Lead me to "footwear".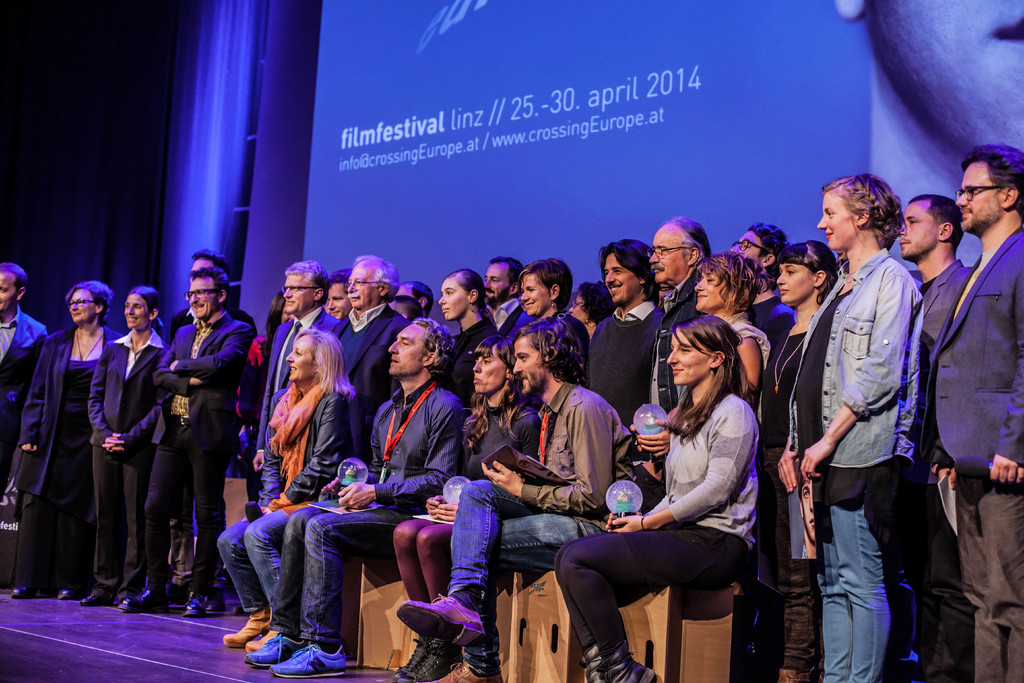
Lead to (x1=394, y1=630, x2=425, y2=672).
